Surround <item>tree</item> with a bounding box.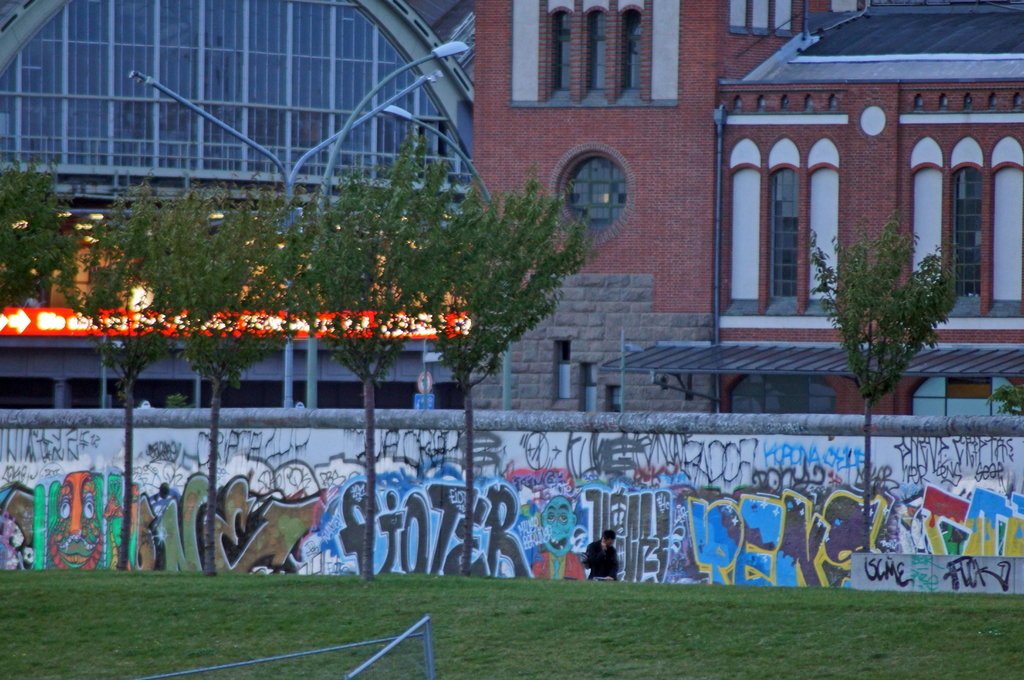
bbox(0, 142, 56, 275).
